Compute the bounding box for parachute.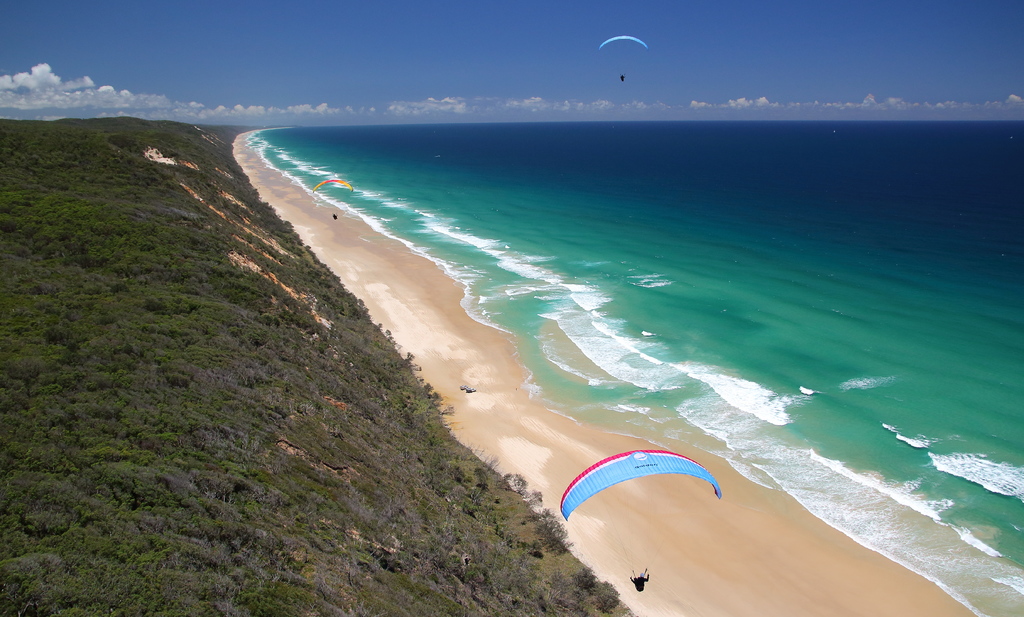
[562, 445, 716, 578].
